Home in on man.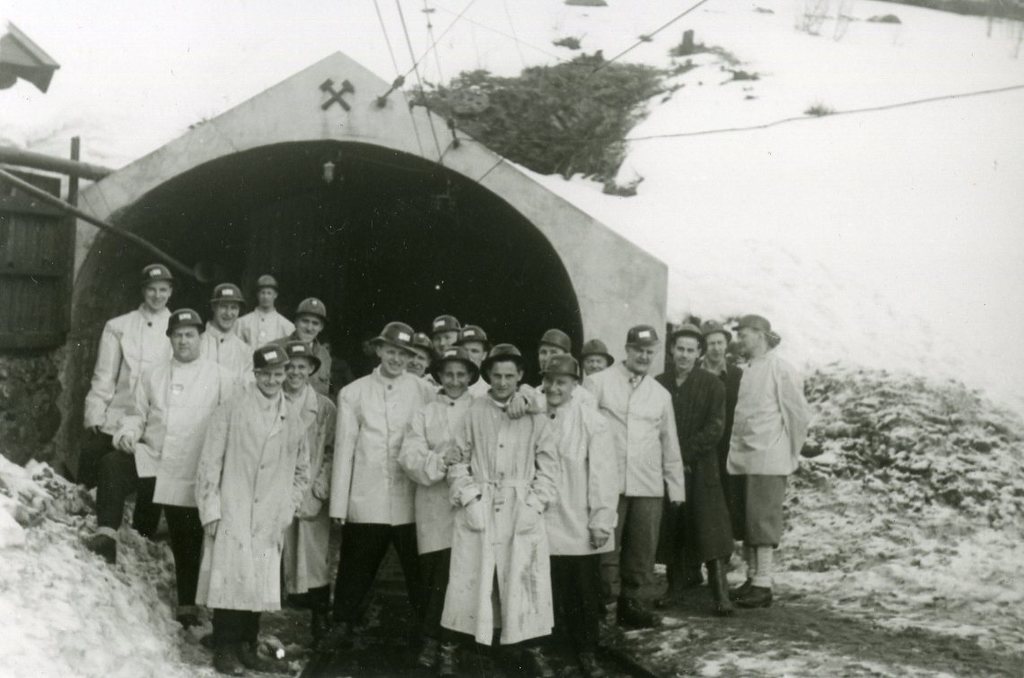
Homed in at detection(713, 309, 818, 605).
